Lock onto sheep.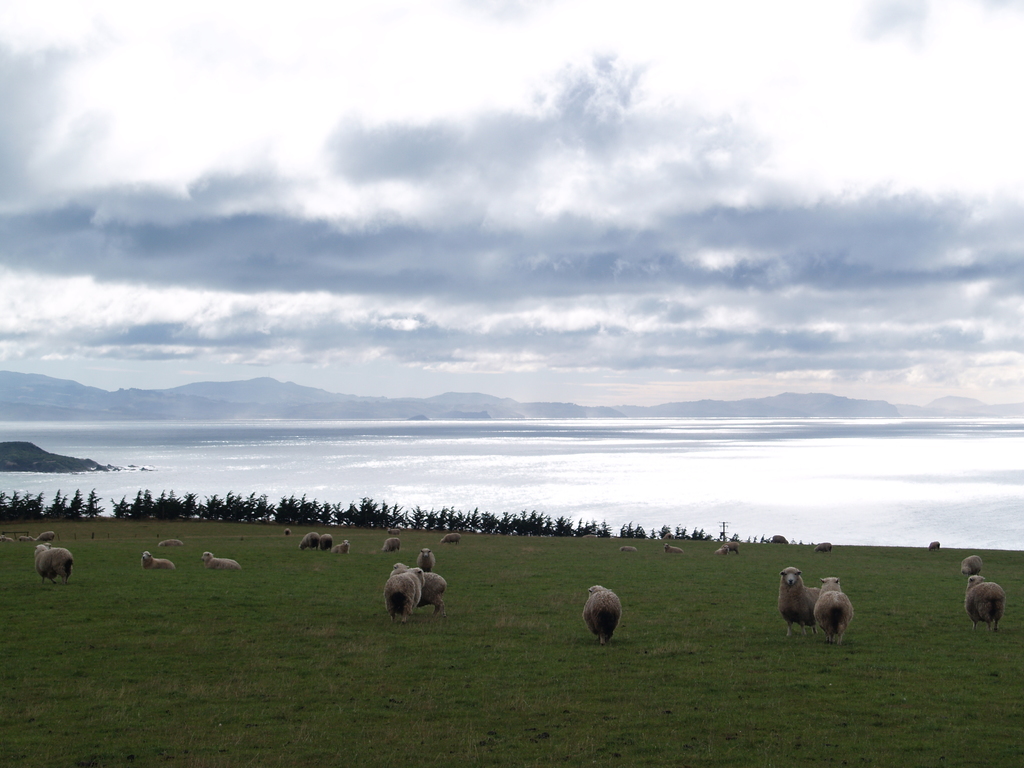
Locked: box(35, 545, 72, 583).
